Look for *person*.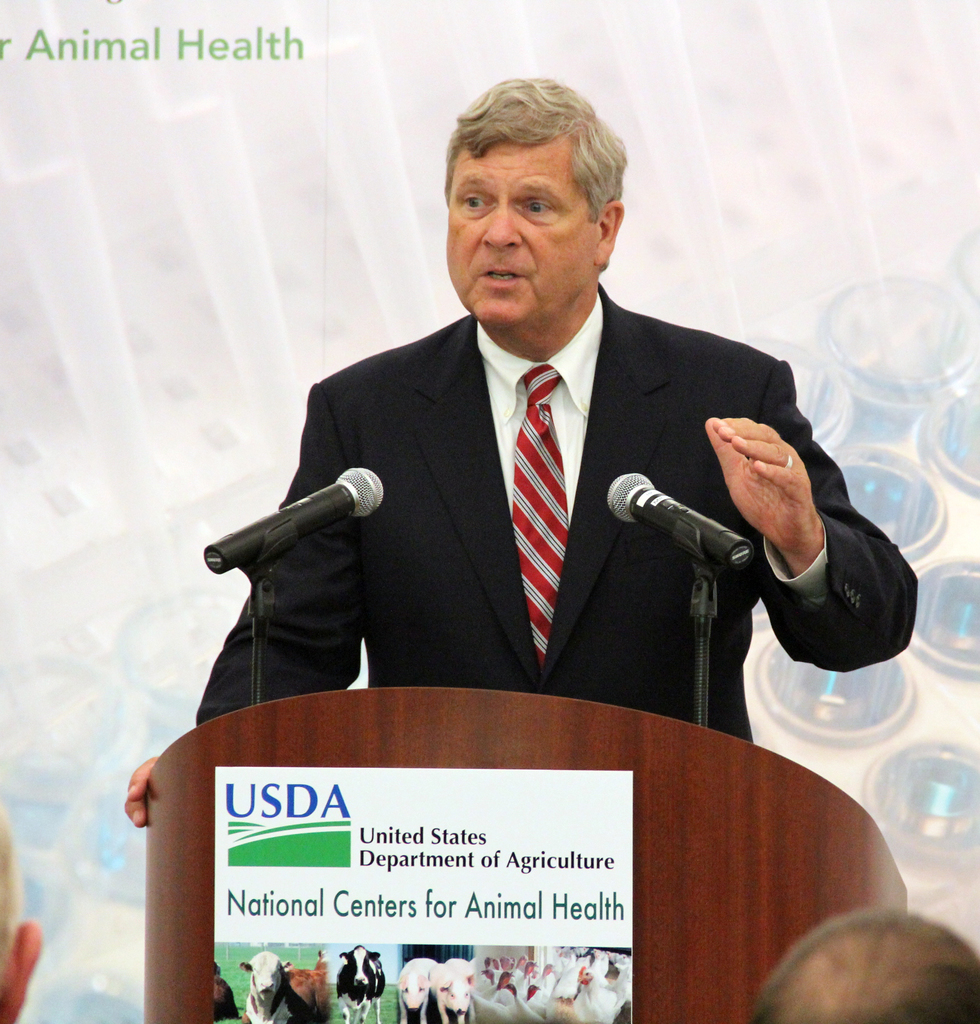
Found: [left=751, top=901, right=979, bottom=1023].
